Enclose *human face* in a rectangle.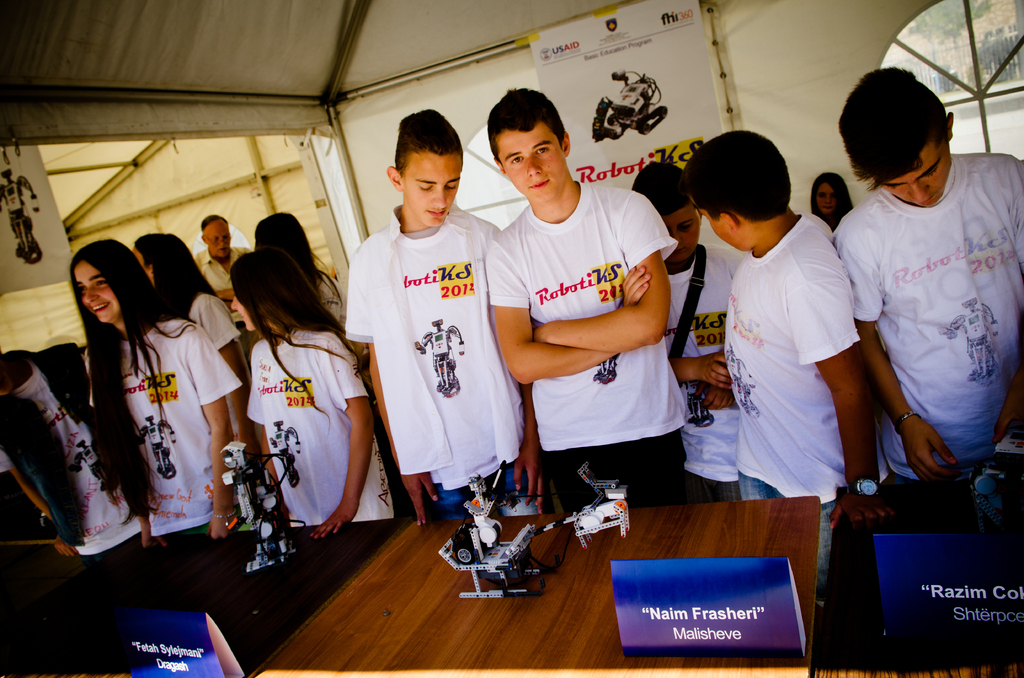
locate(881, 138, 950, 207).
